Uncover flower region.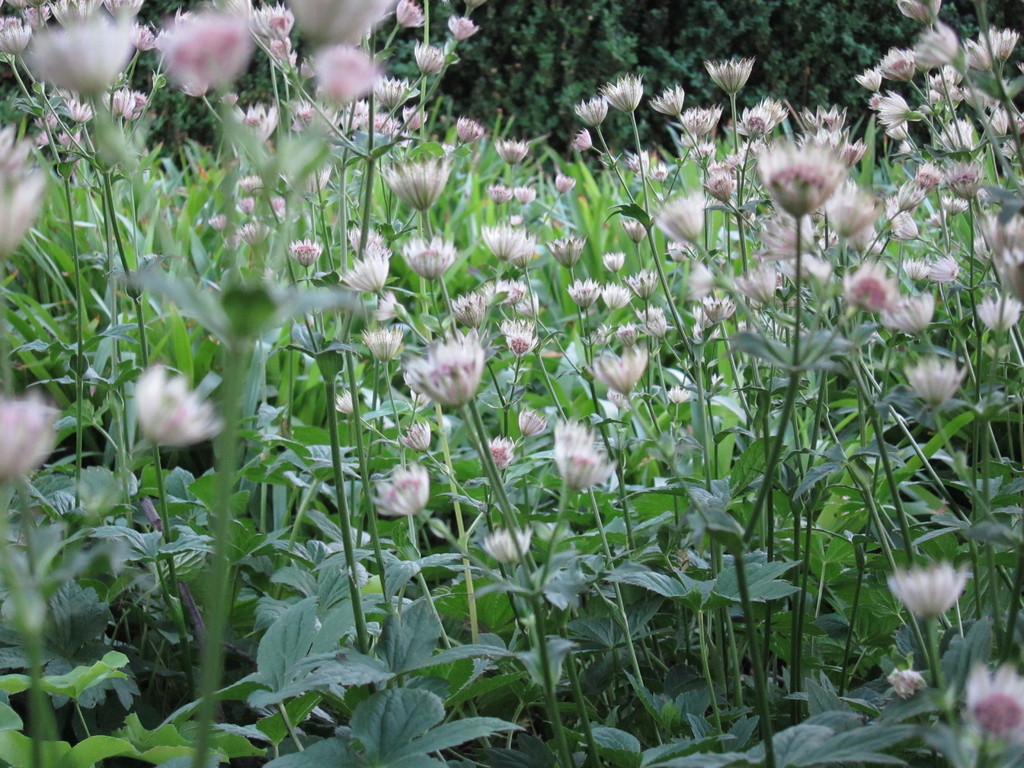
Uncovered: 595:283:630:314.
